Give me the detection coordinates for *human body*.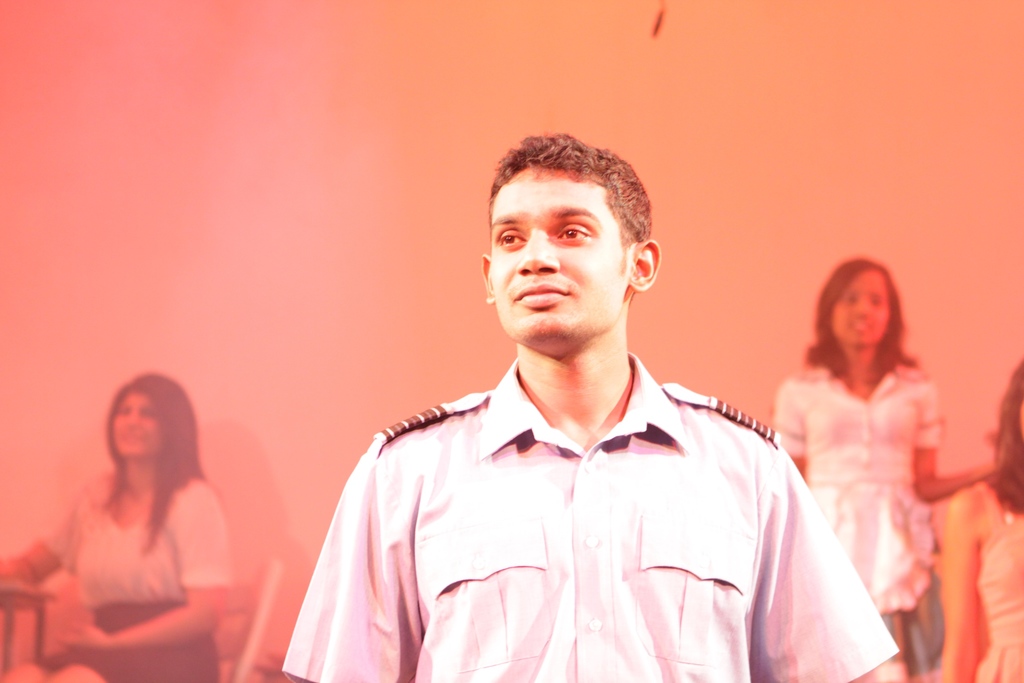
region(785, 359, 997, 639).
